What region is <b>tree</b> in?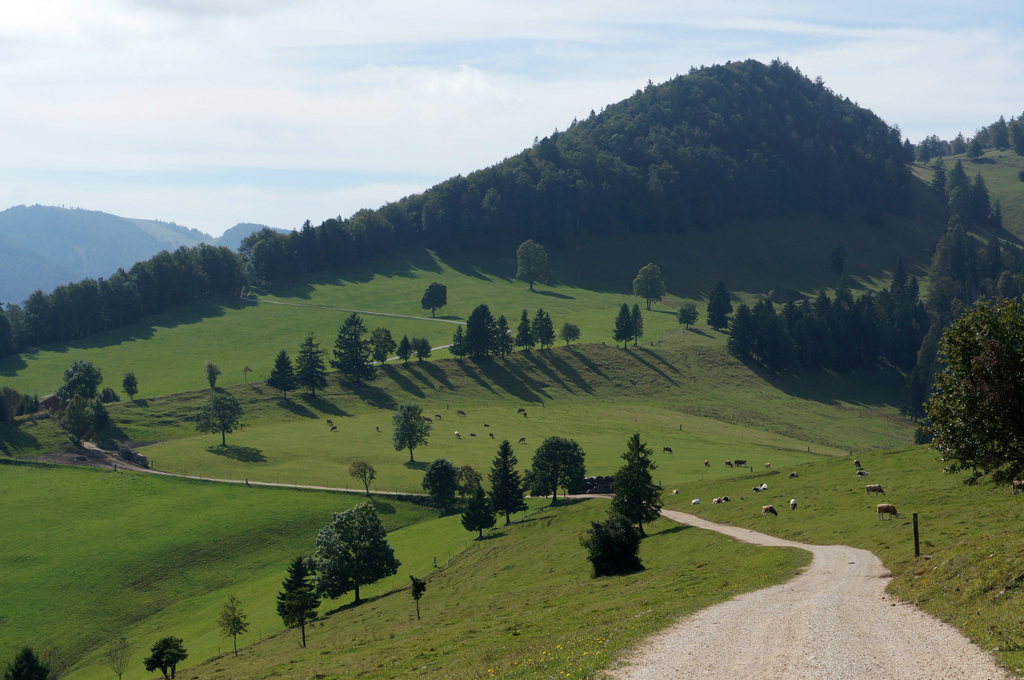
613,436,669,539.
